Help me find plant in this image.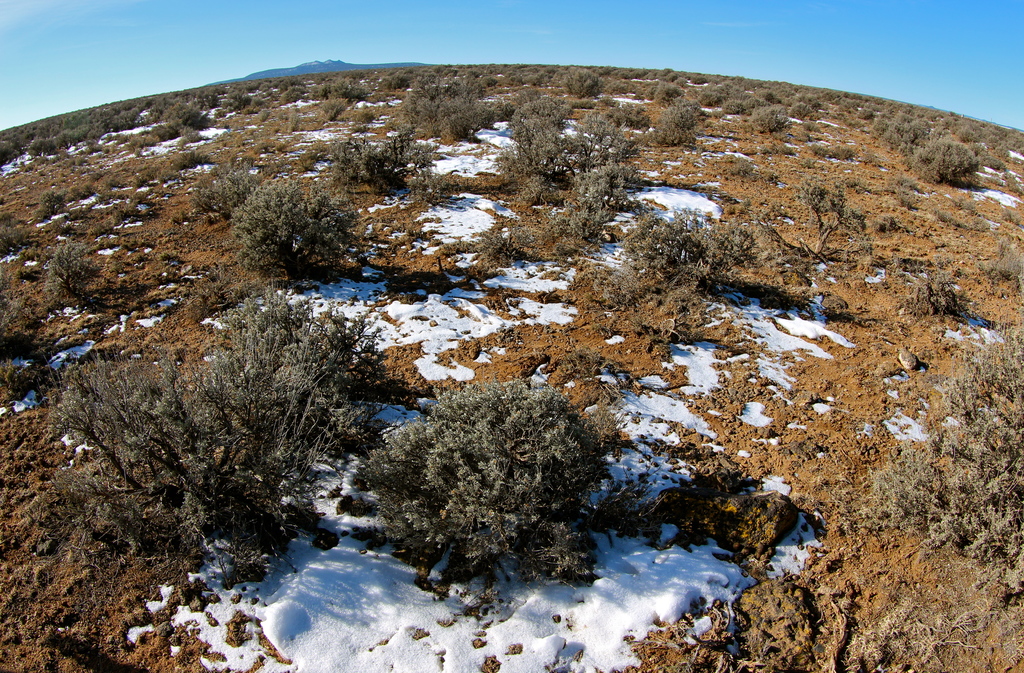
Found it: {"x1": 229, "y1": 93, "x2": 254, "y2": 114}.
